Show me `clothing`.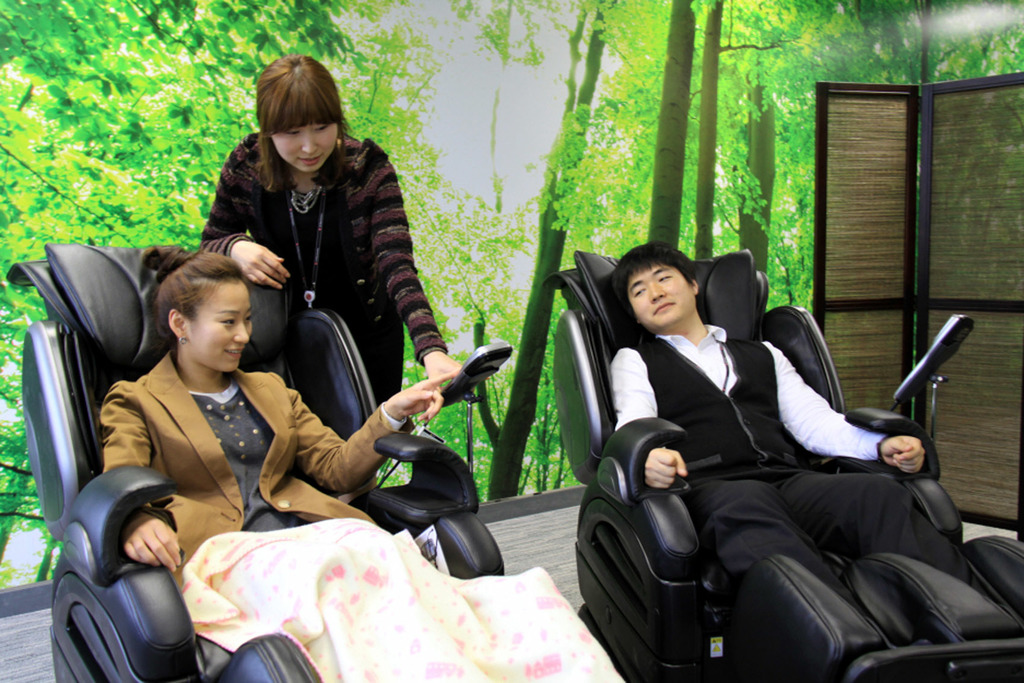
`clothing` is here: (left=197, top=130, right=445, bottom=406).
